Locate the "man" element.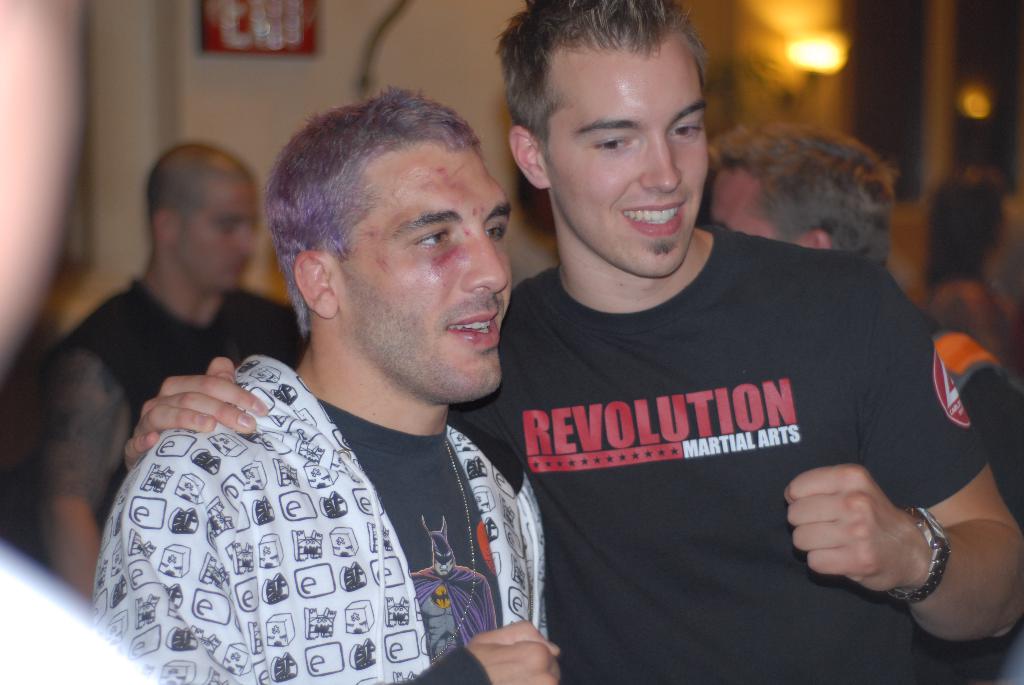
Element bbox: {"left": 88, "top": 92, "right": 559, "bottom": 684}.
